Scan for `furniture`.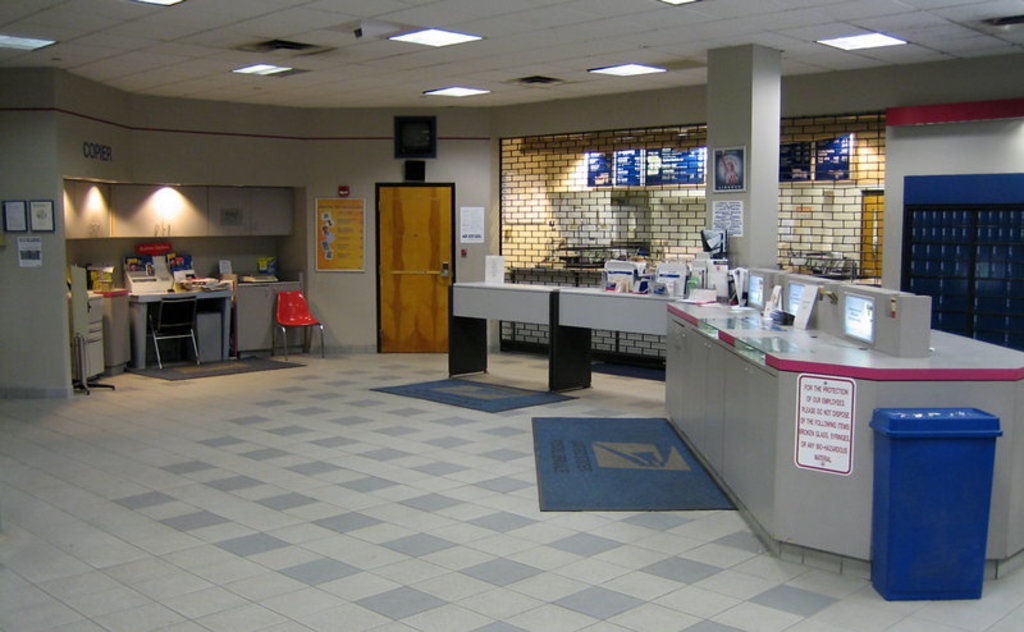
Scan result: <box>152,303,207,376</box>.
